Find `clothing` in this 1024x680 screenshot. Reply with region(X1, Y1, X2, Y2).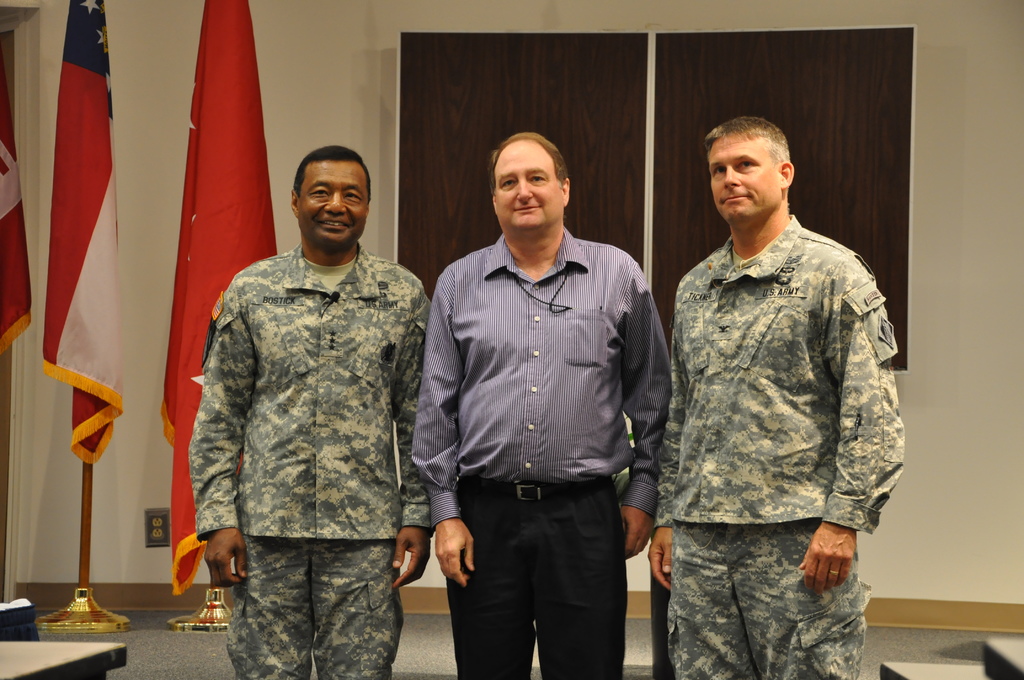
region(659, 236, 899, 679).
